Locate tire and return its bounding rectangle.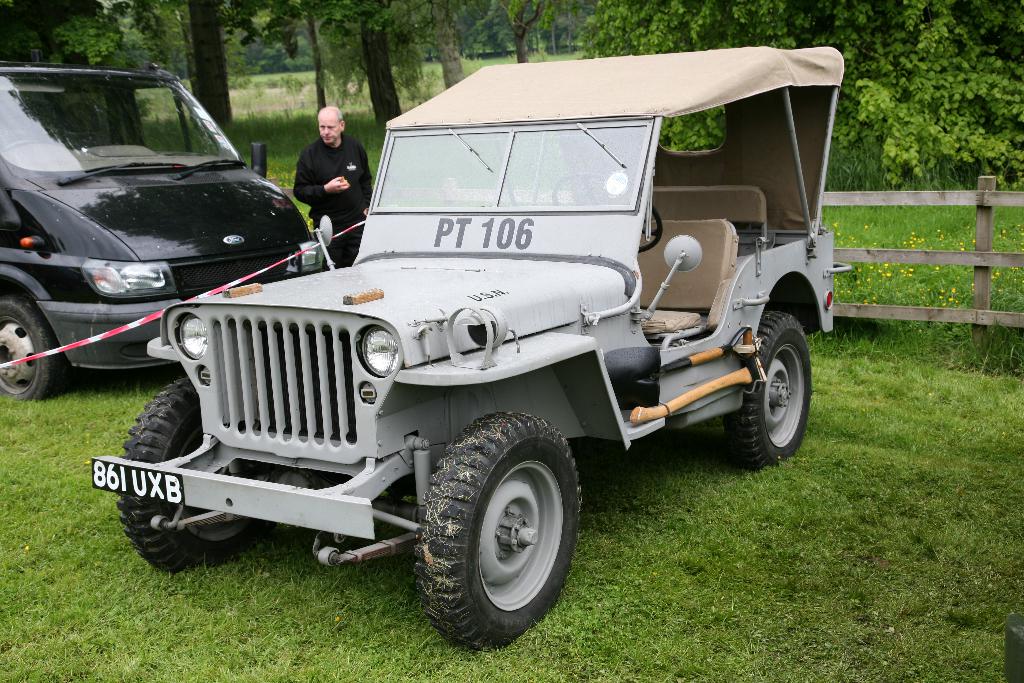
<bbox>402, 409, 592, 650</bbox>.
